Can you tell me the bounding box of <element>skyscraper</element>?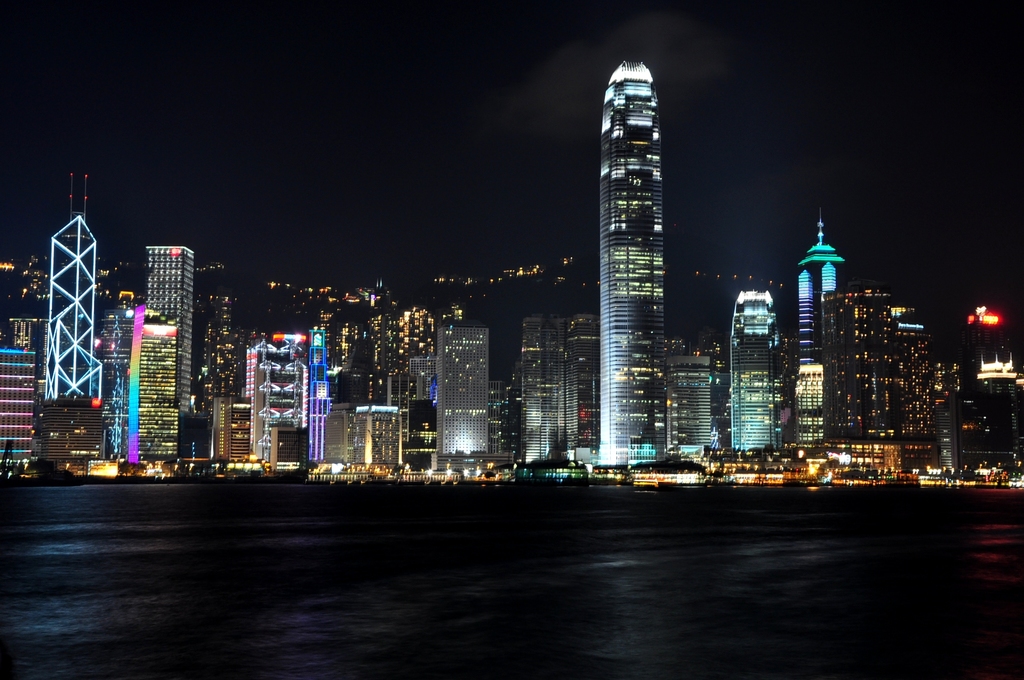
[663,350,719,457].
